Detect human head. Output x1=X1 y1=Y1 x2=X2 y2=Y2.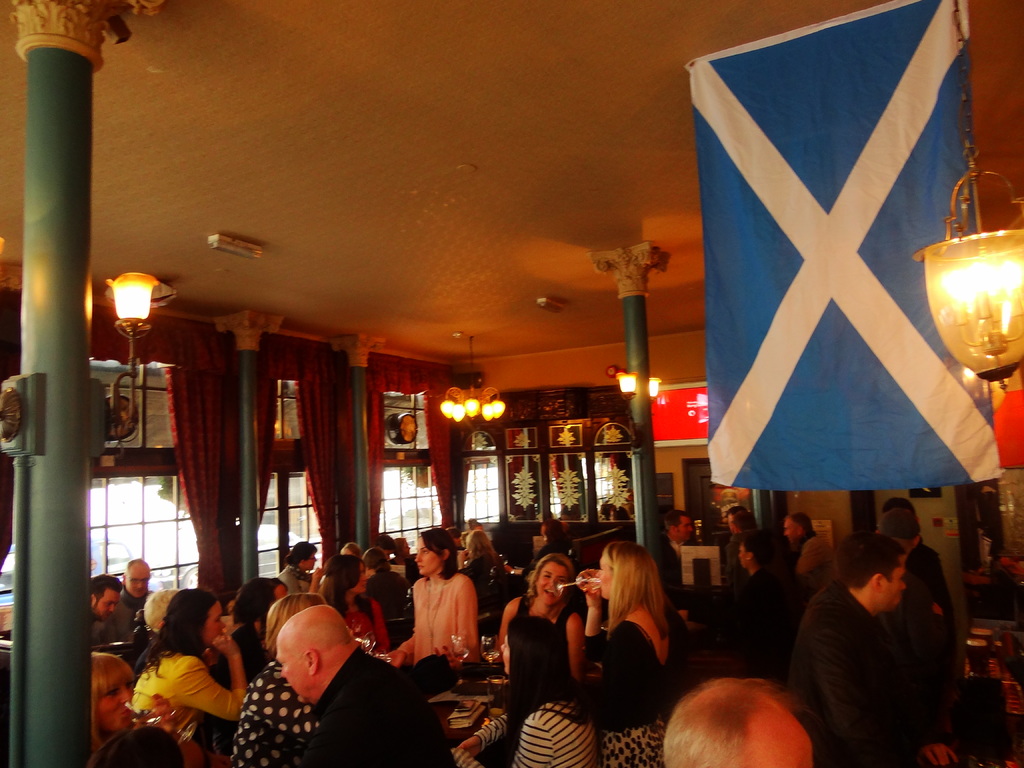
x1=530 y1=555 x2=570 y2=604.
